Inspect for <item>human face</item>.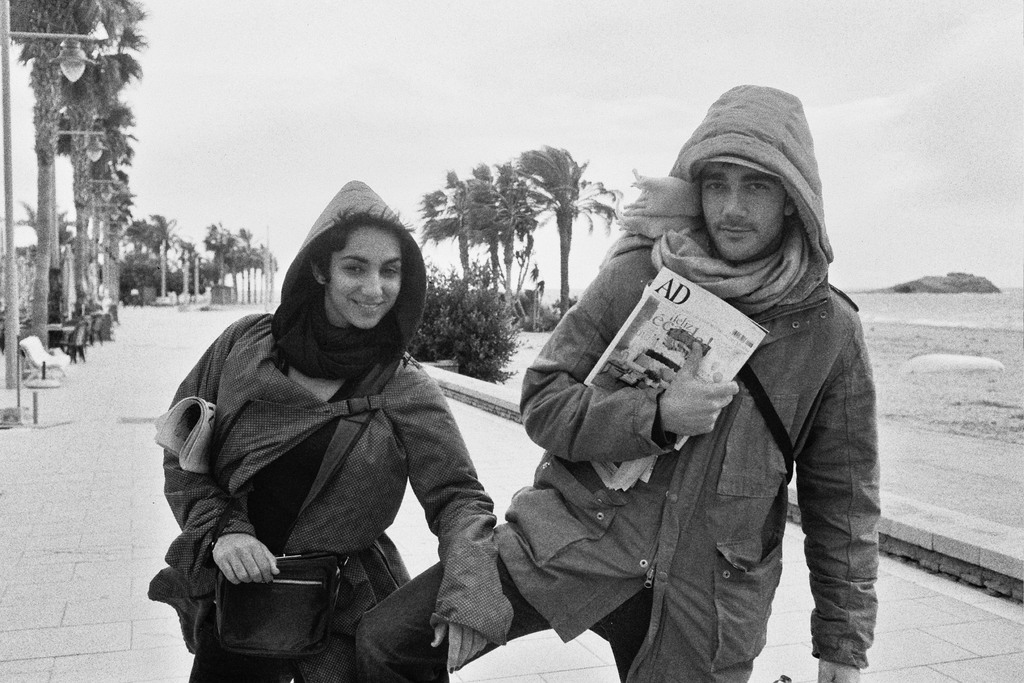
Inspection: Rect(701, 160, 785, 261).
